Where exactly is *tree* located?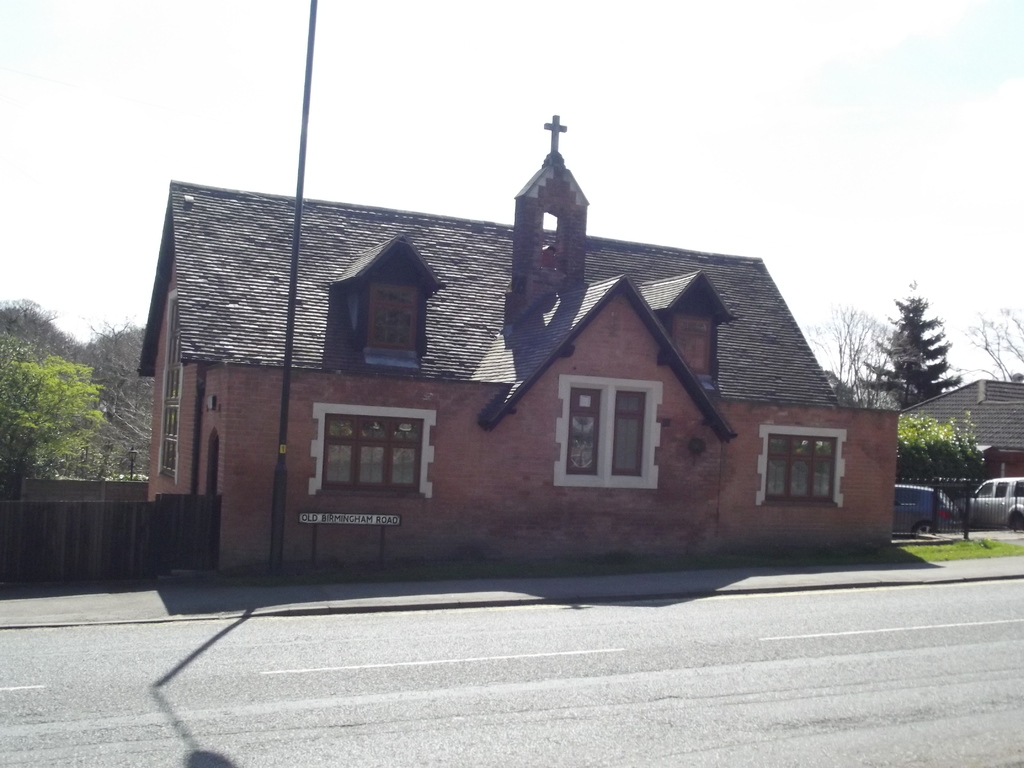
Its bounding box is l=856, t=284, r=963, b=408.
